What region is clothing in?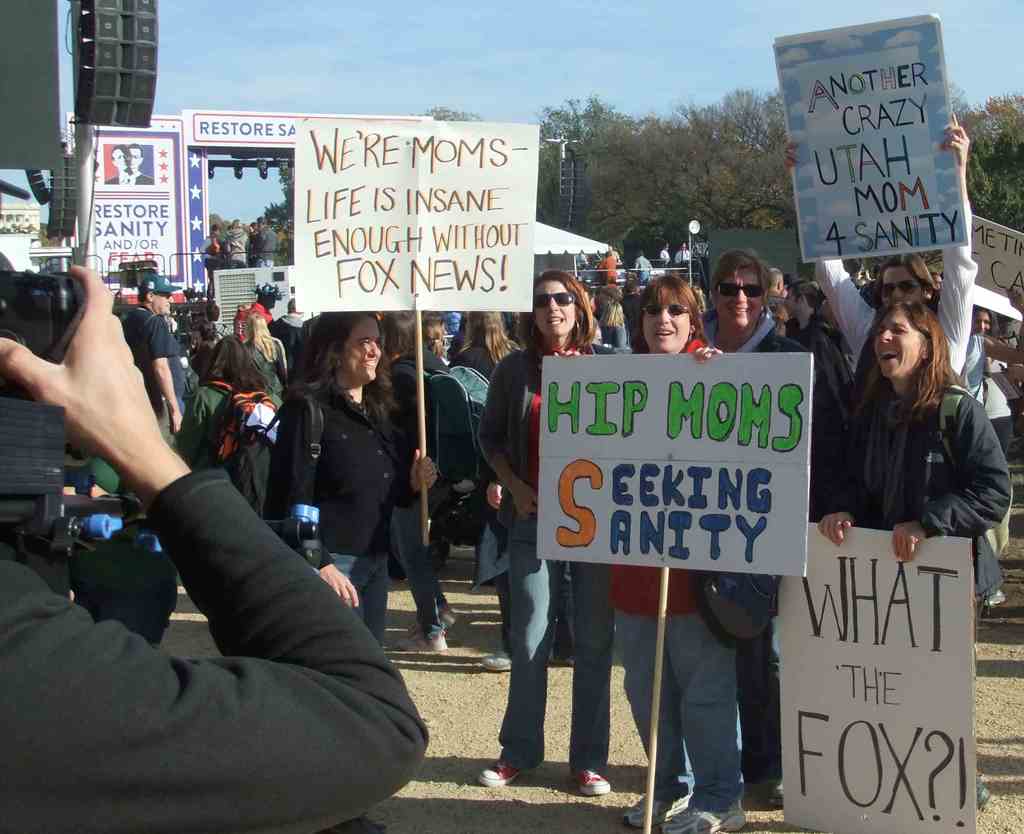
{"x1": 217, "y1": 386, "x2": 273, "y2": 509}.
